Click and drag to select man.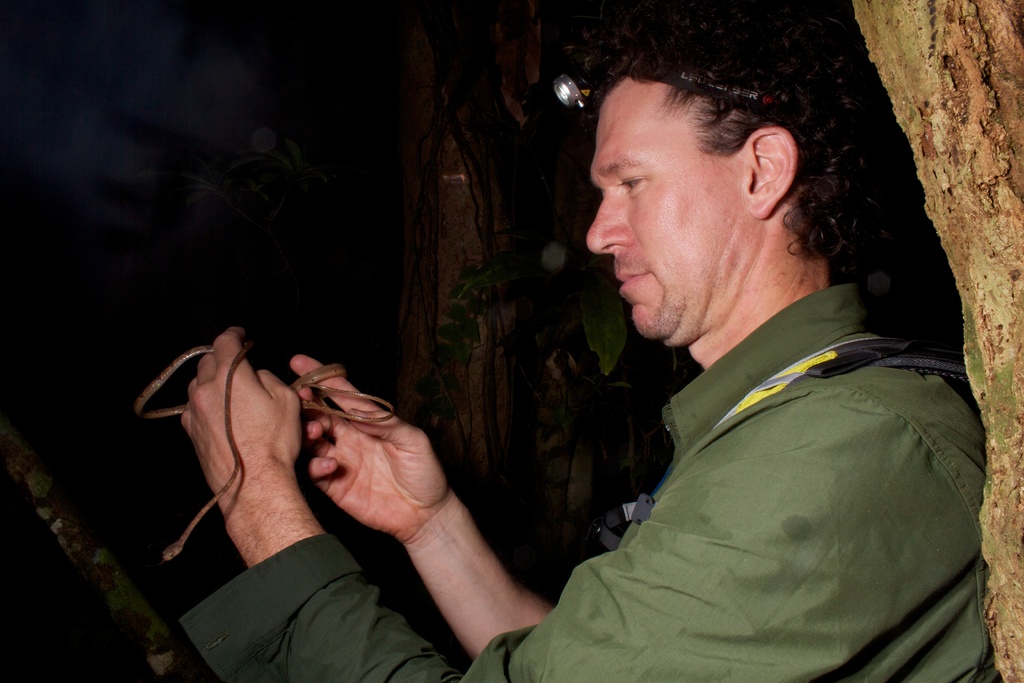
Selection: <box>253,83,971,641</box>.
